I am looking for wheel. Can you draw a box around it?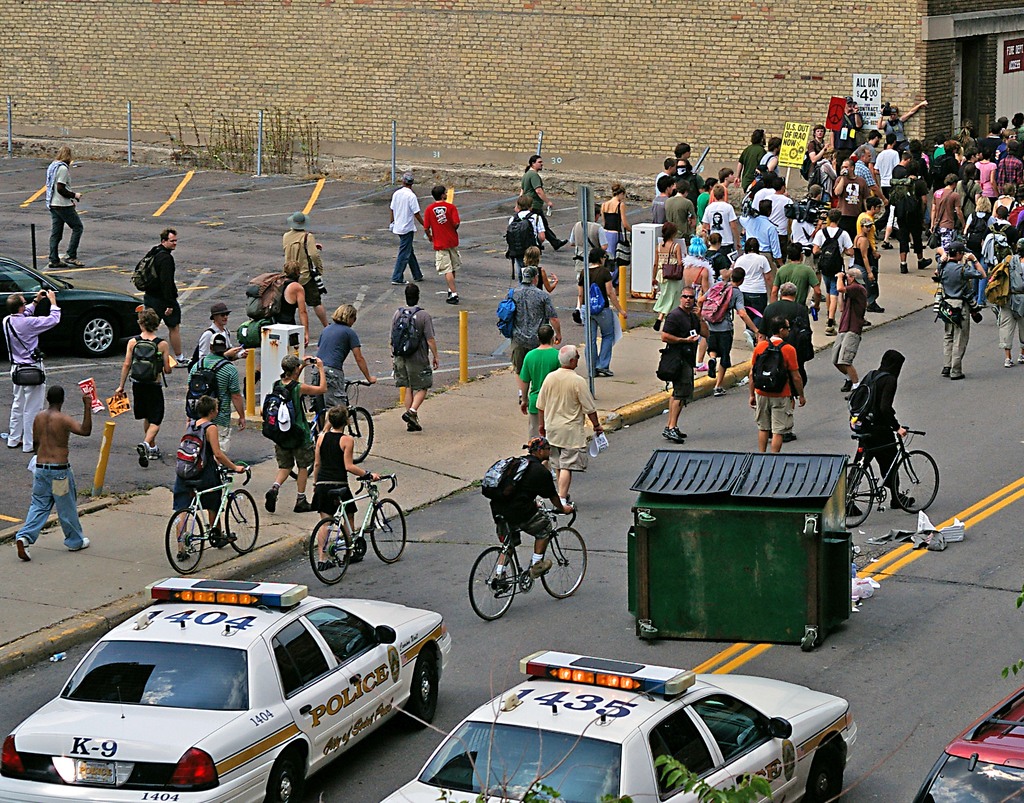
Sure, the bounding box is {"left": 846, "top": 462, "right": 876, "bottom": 526}.
